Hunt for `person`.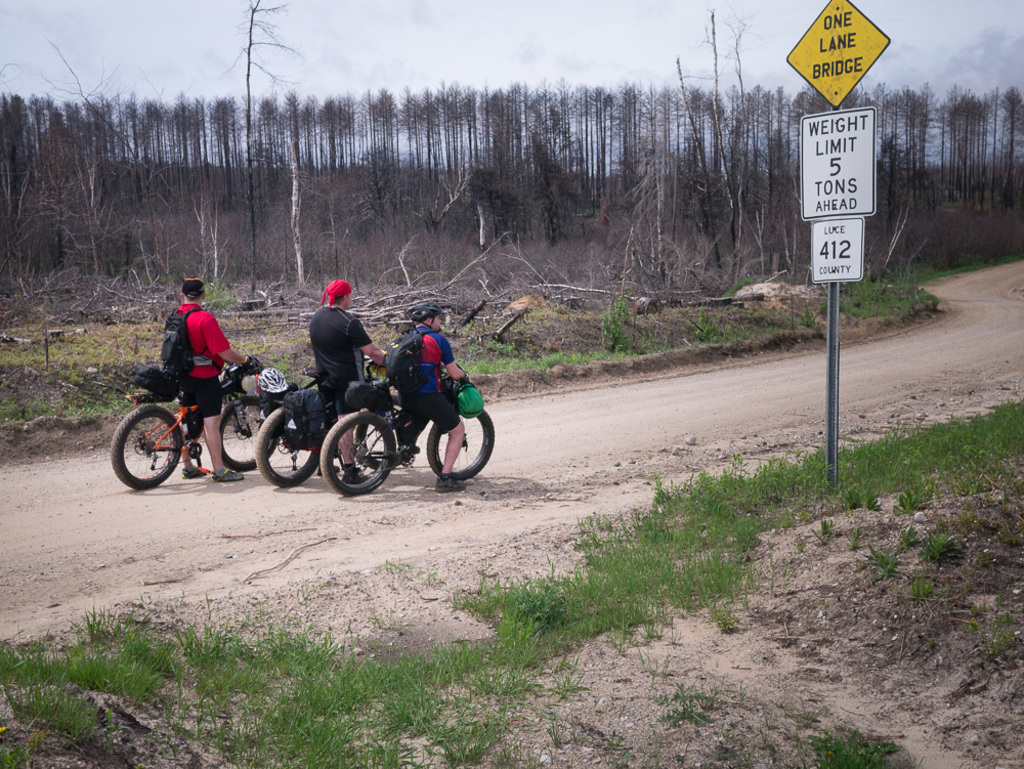
Hunted down at locate(382, 307, 470, 498).
